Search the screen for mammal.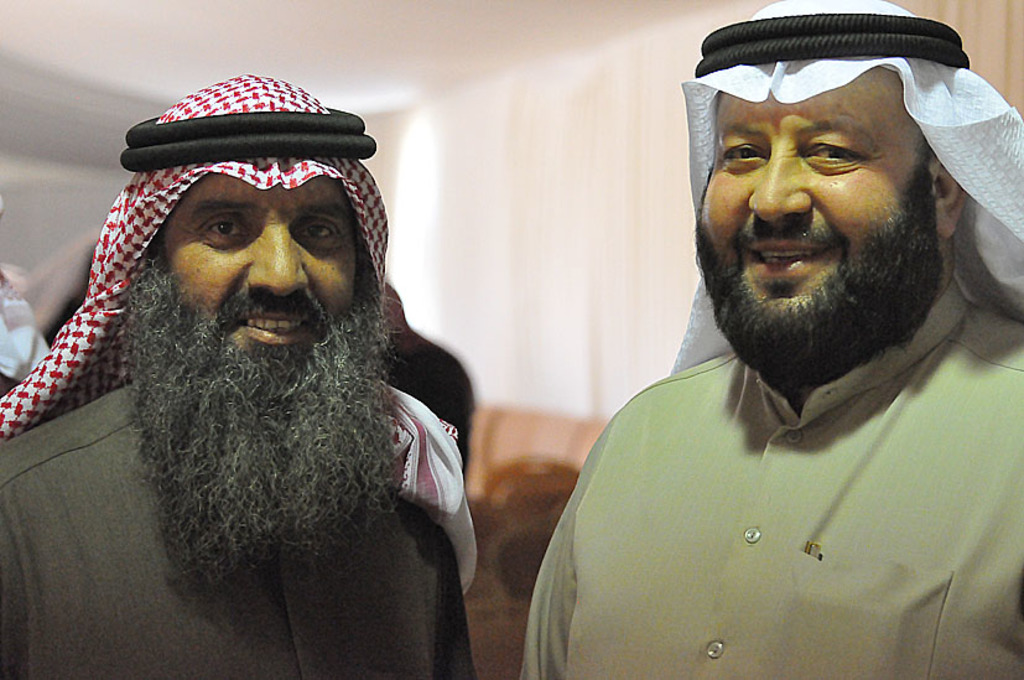
Found at 15 87 504 658.
